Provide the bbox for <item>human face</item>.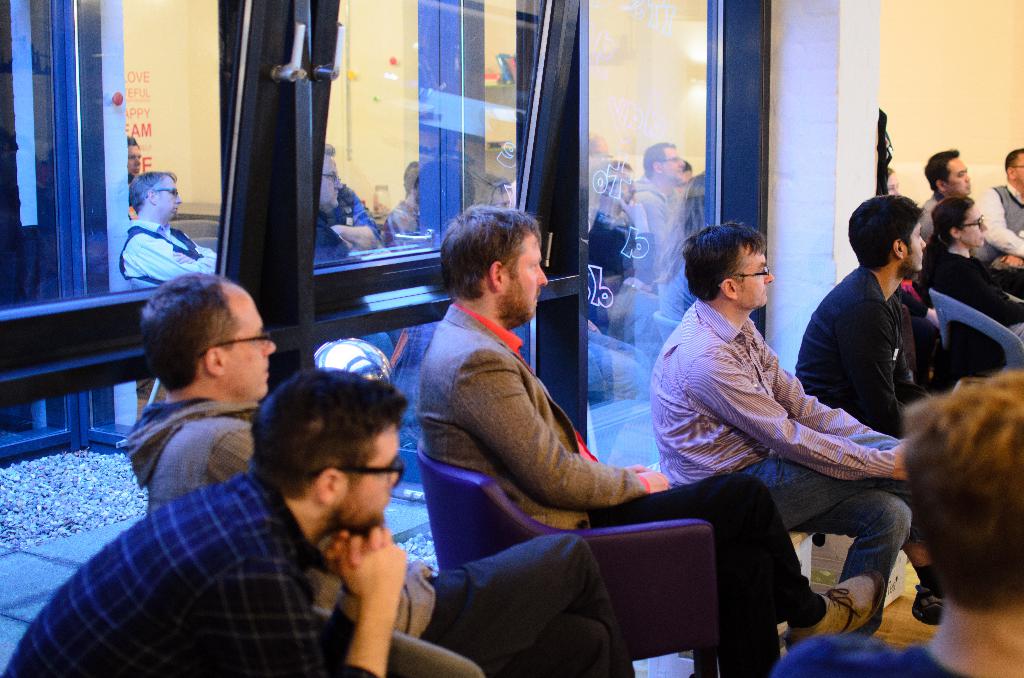
x1=320 y1=155 x2=346 y2=211.
